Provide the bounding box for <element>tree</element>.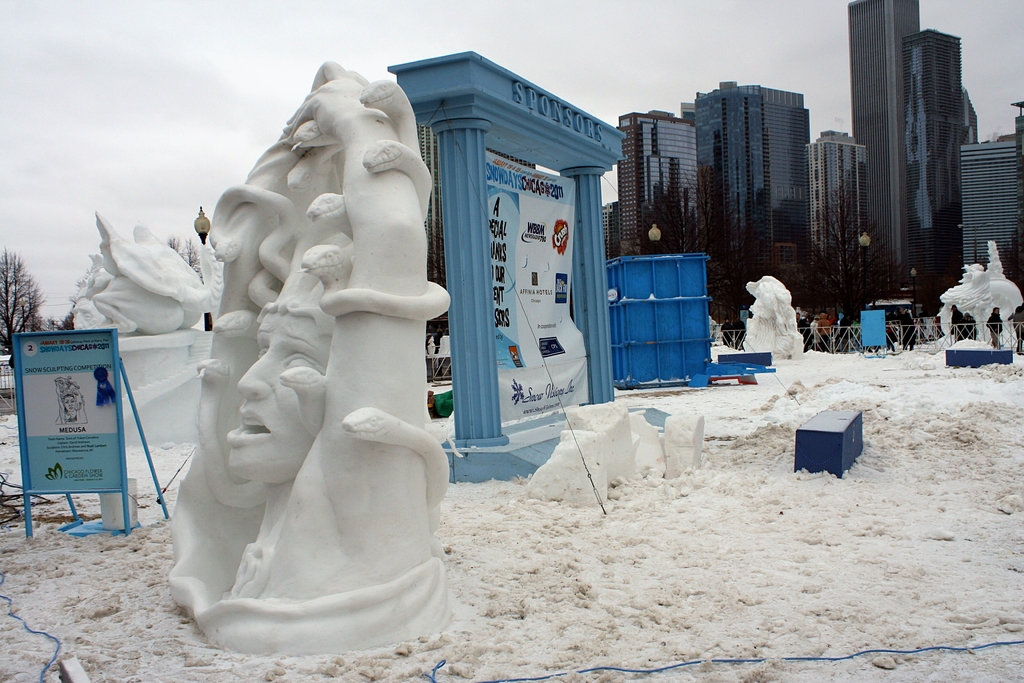
(x1=0, y1=247, x2=50, y2=351).
